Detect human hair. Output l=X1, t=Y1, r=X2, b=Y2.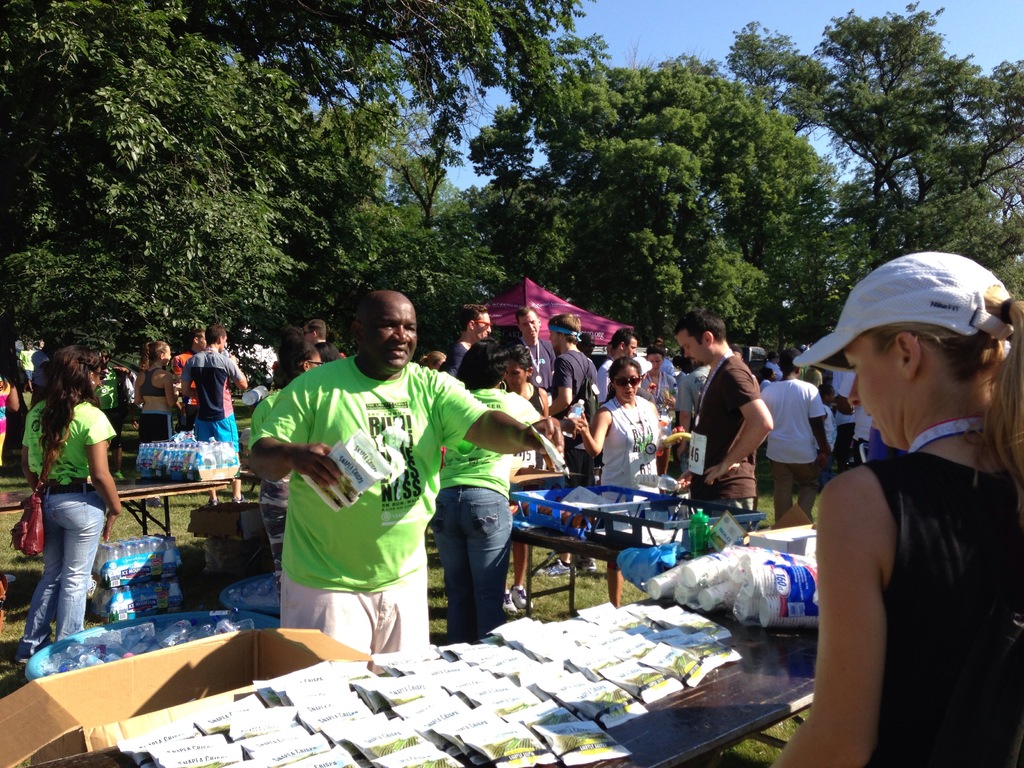
l=760, t=367, r=772, b=380.
